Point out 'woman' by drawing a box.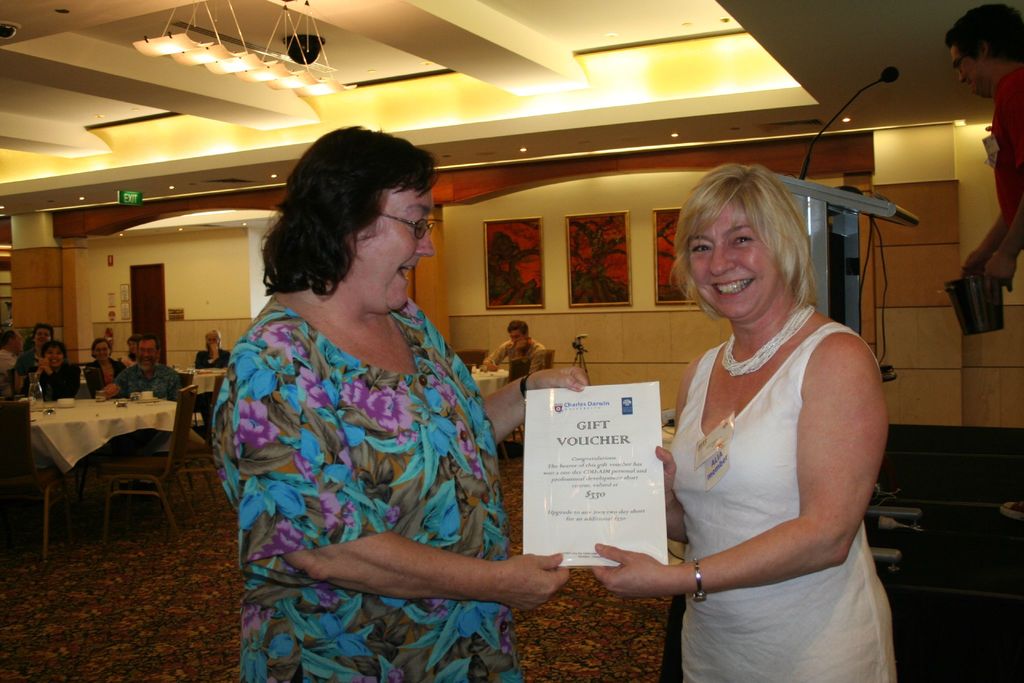
region(81, 338, 131, 397).
